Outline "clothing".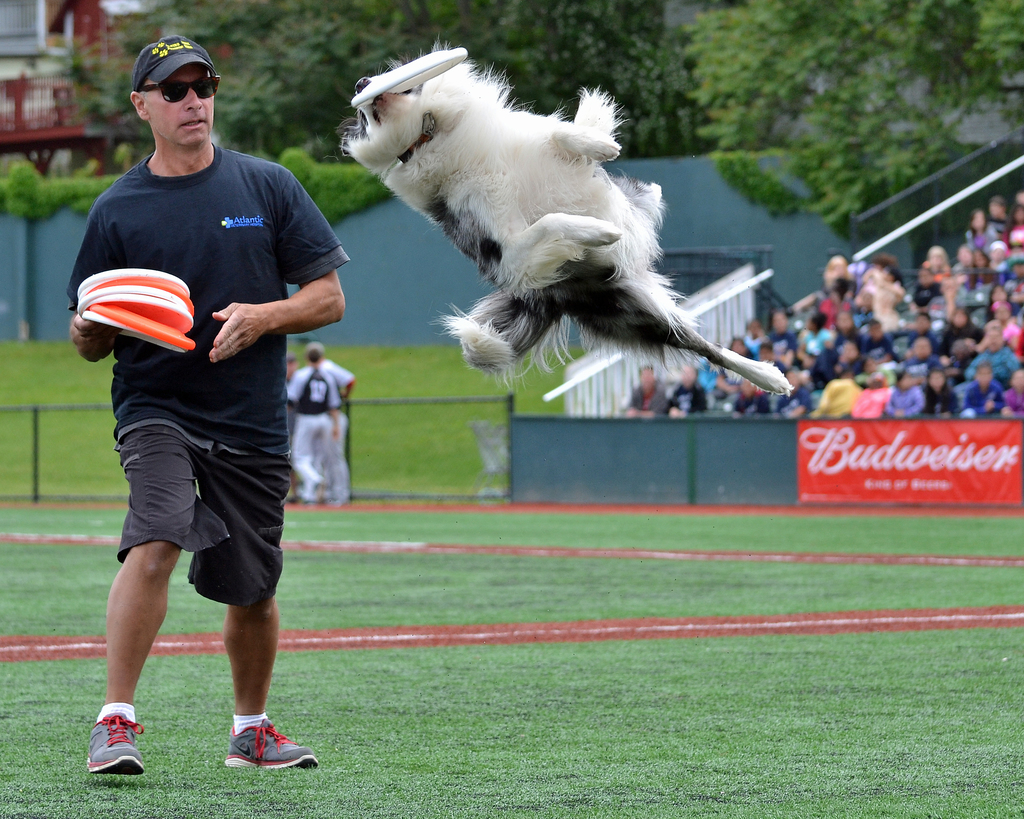
Outline: 780 384 811 416.
